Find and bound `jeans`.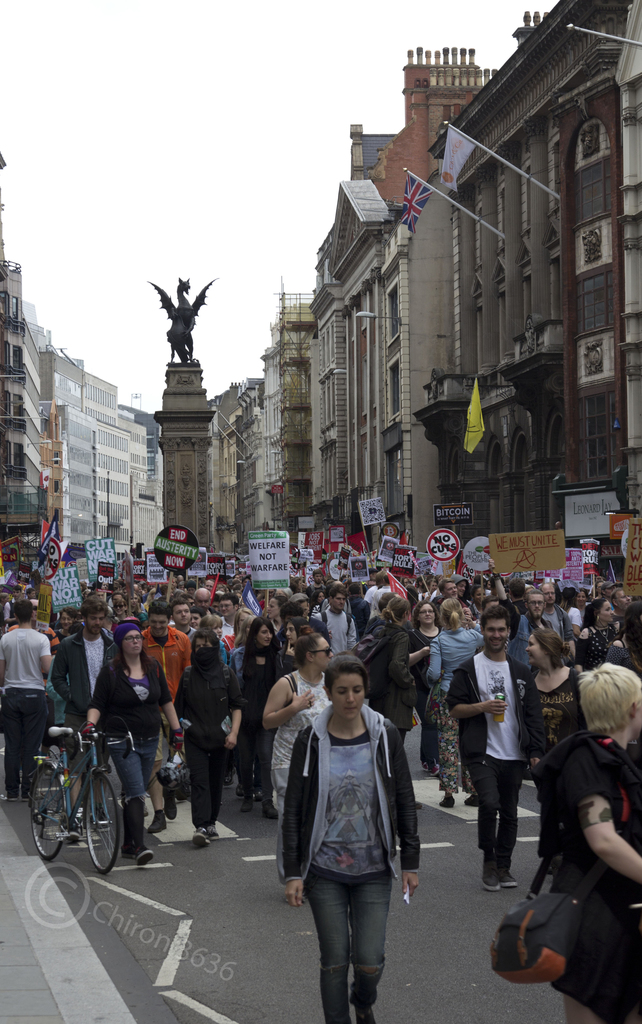
Bound: detection(479, 750, 521, 886).
